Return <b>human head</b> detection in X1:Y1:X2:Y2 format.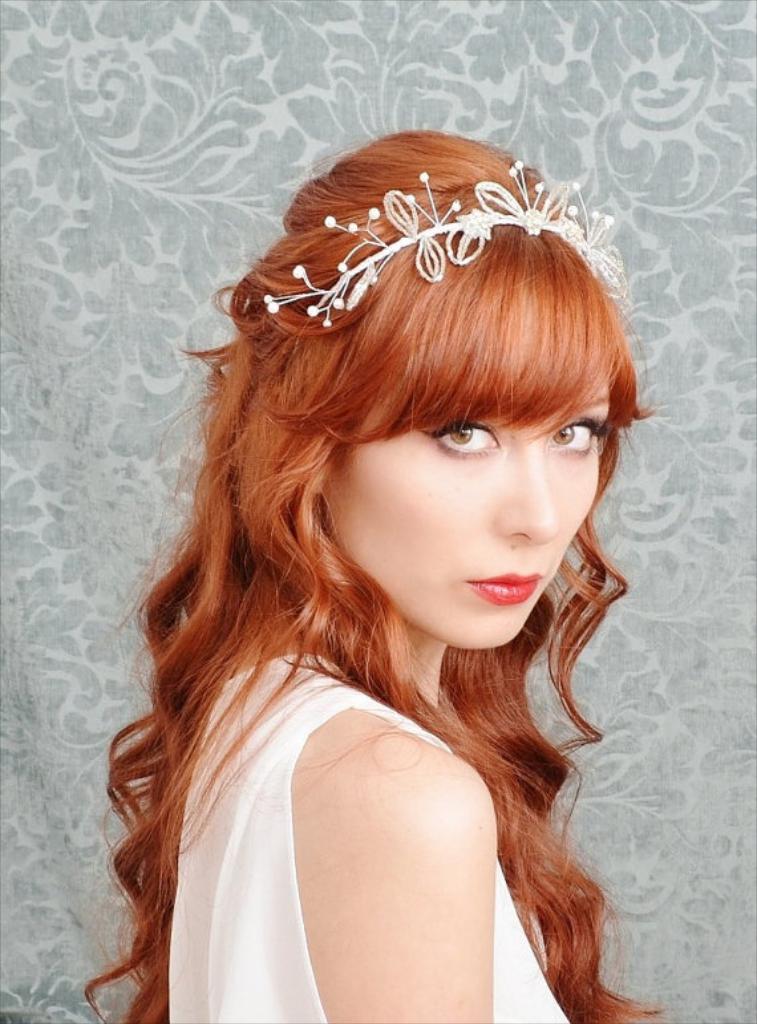
199:167:636:641.
